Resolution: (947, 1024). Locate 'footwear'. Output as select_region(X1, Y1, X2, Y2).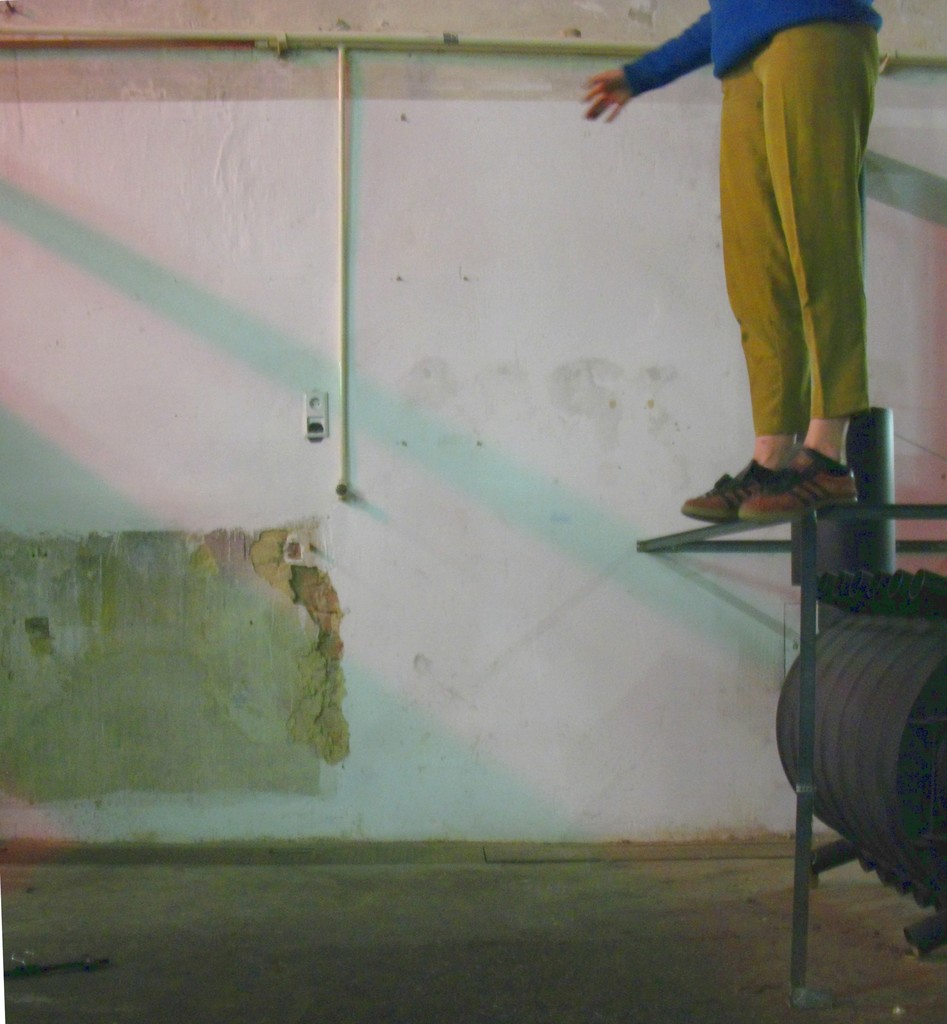
select_region(697, 442, 892, 533).
